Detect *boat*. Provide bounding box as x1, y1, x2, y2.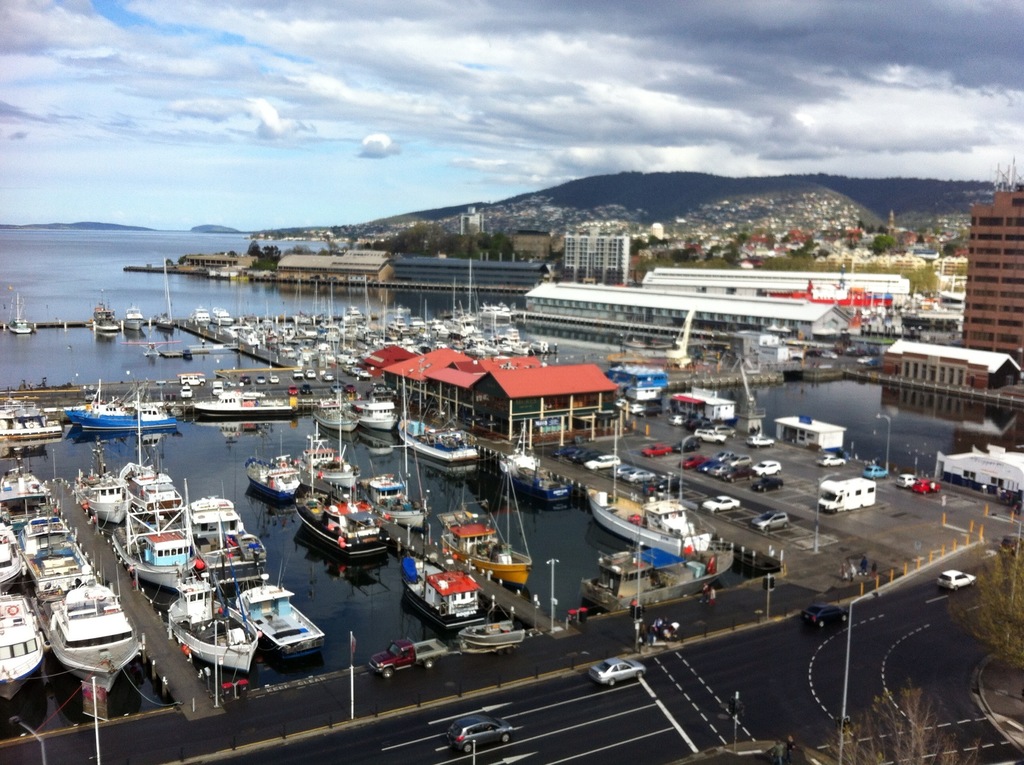
164, 570, 265, 680.
